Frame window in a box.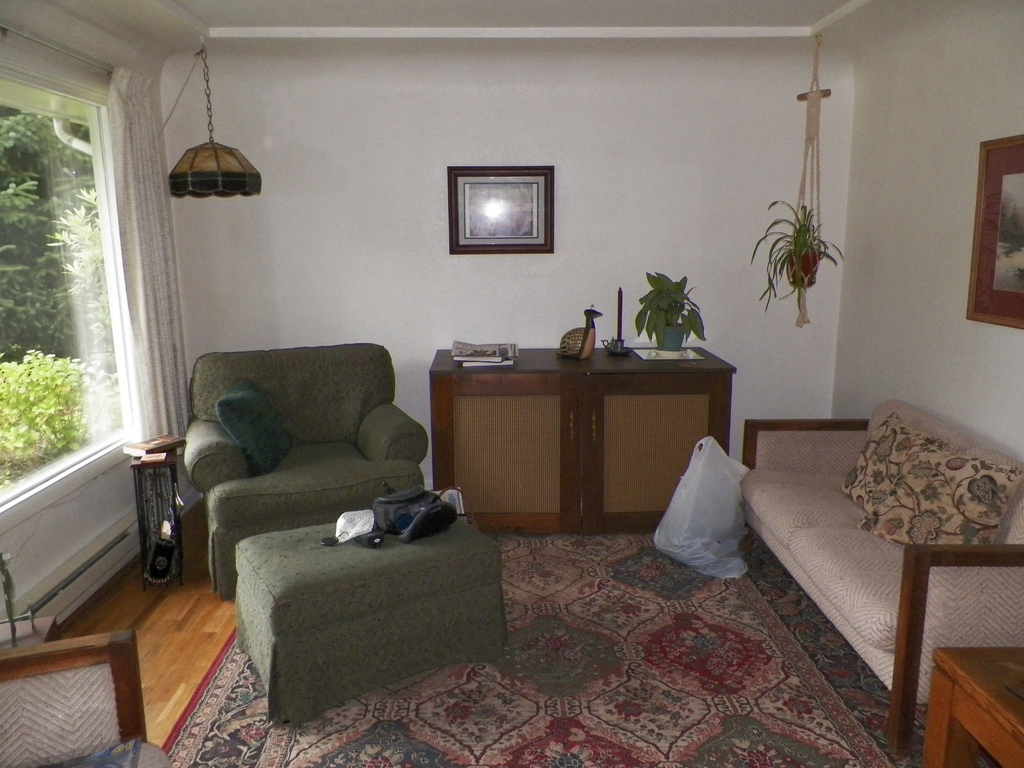
bbox=[0, 69, 137, 508].
